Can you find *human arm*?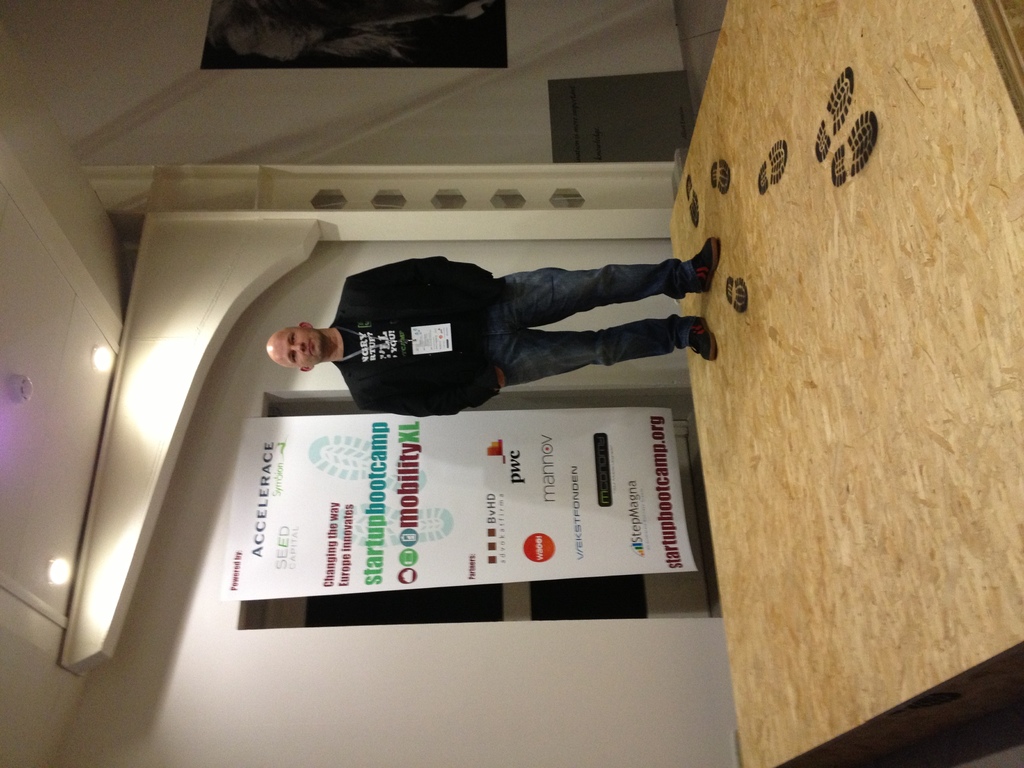
Yes, bounding box: [353, 383, 511, 417].
